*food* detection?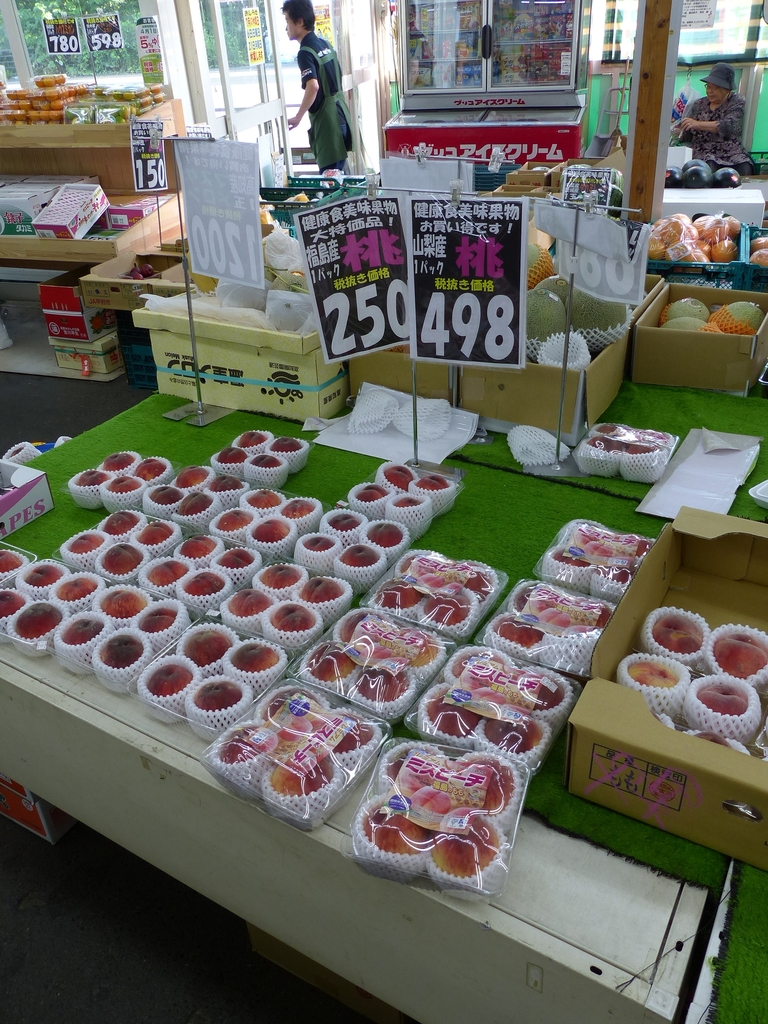
(419, 474, 447, 486)
